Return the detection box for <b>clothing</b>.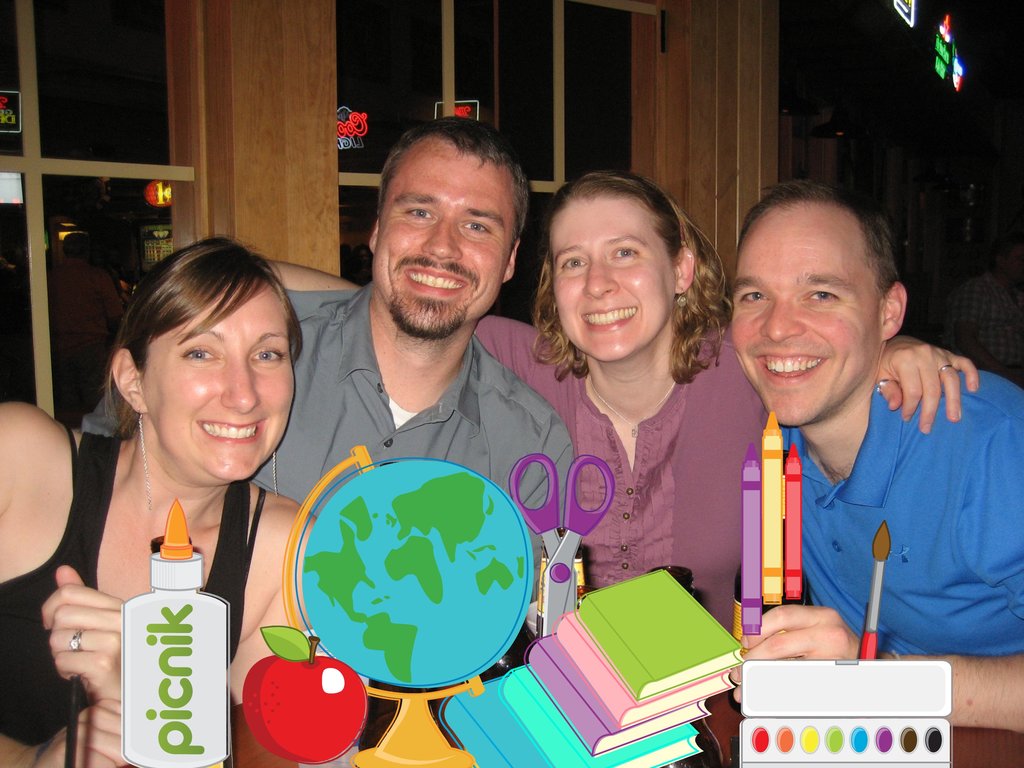
(left=493, top=322, right=769, bottom=643).
